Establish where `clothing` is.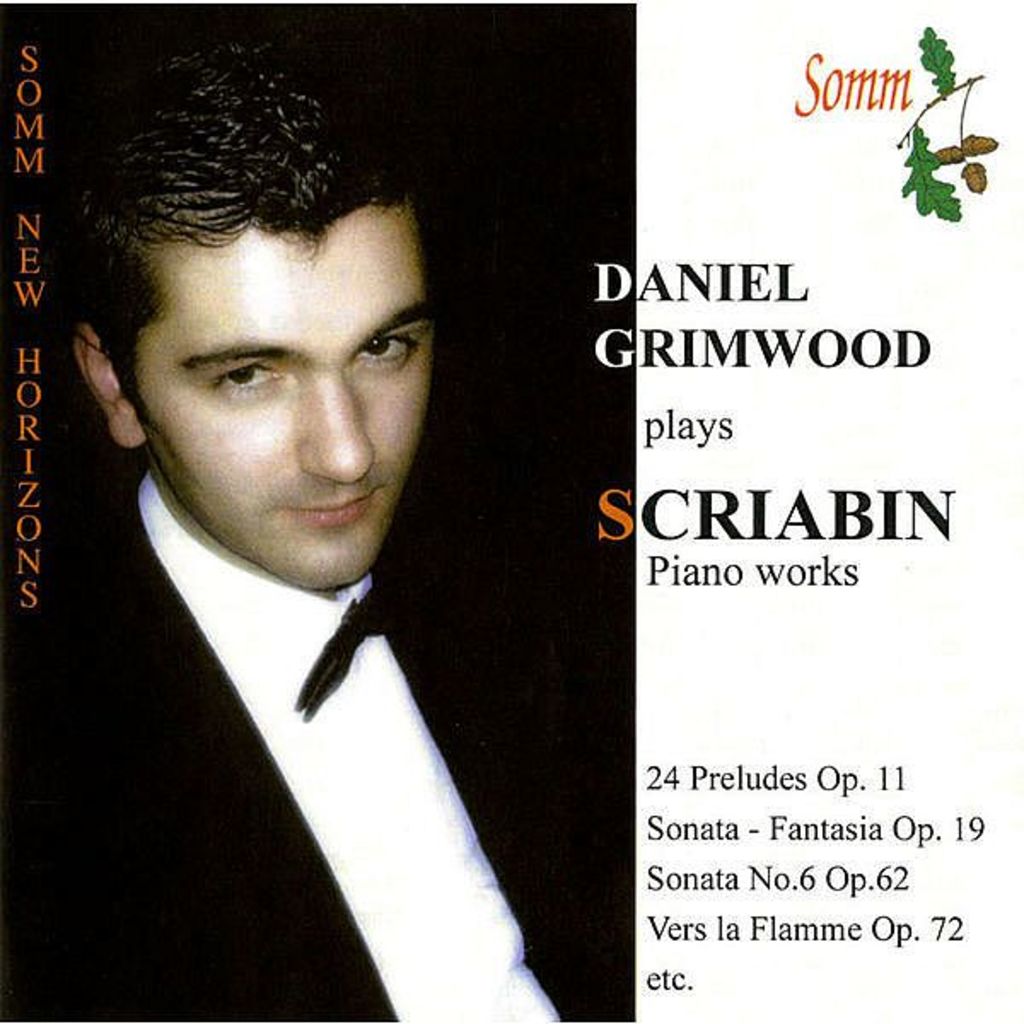
Established at rect(0, 464, 633, 1022).
